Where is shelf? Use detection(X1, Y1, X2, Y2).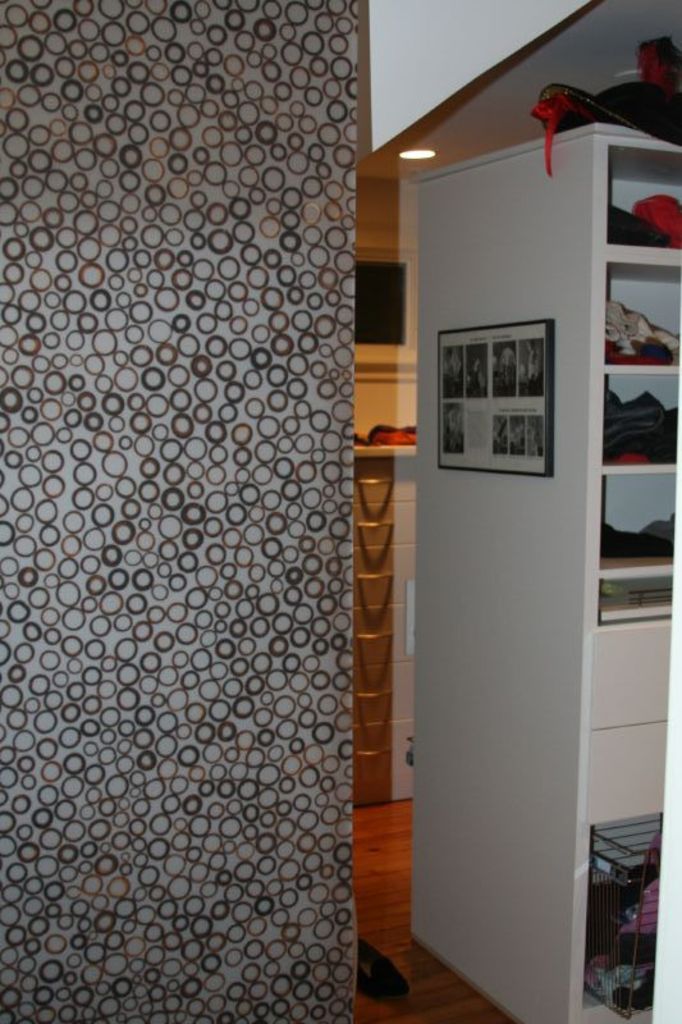
detection(352, 244, 413, 436).
